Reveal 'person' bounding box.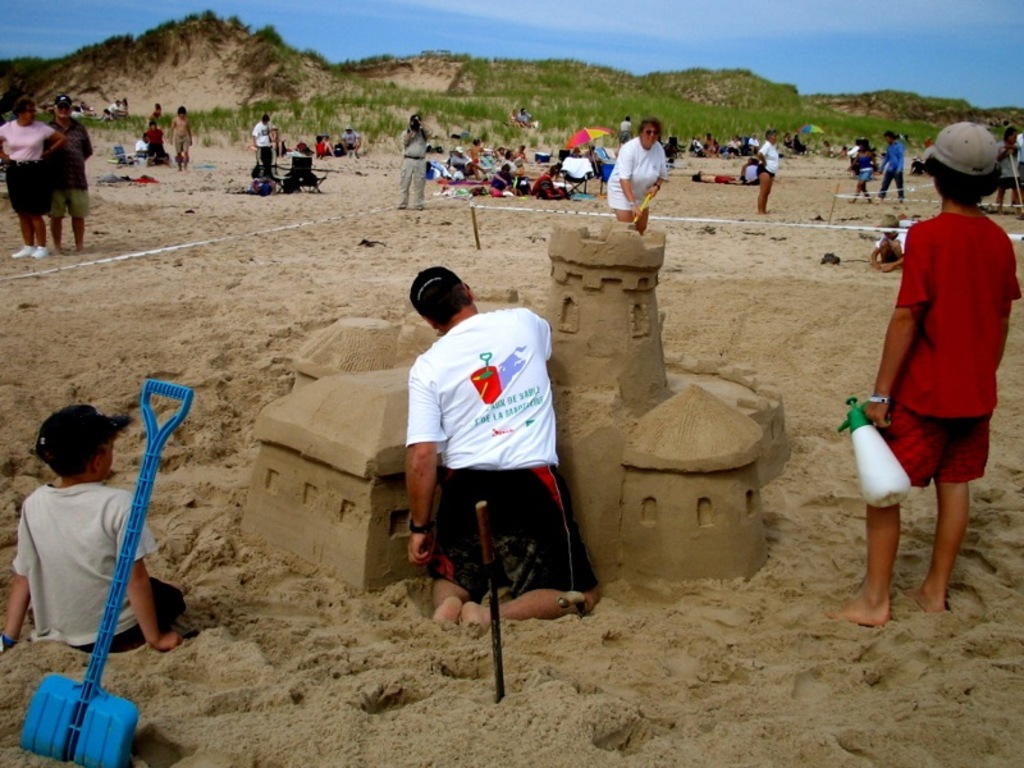
Revealed: (47, 93, 92, 247).
